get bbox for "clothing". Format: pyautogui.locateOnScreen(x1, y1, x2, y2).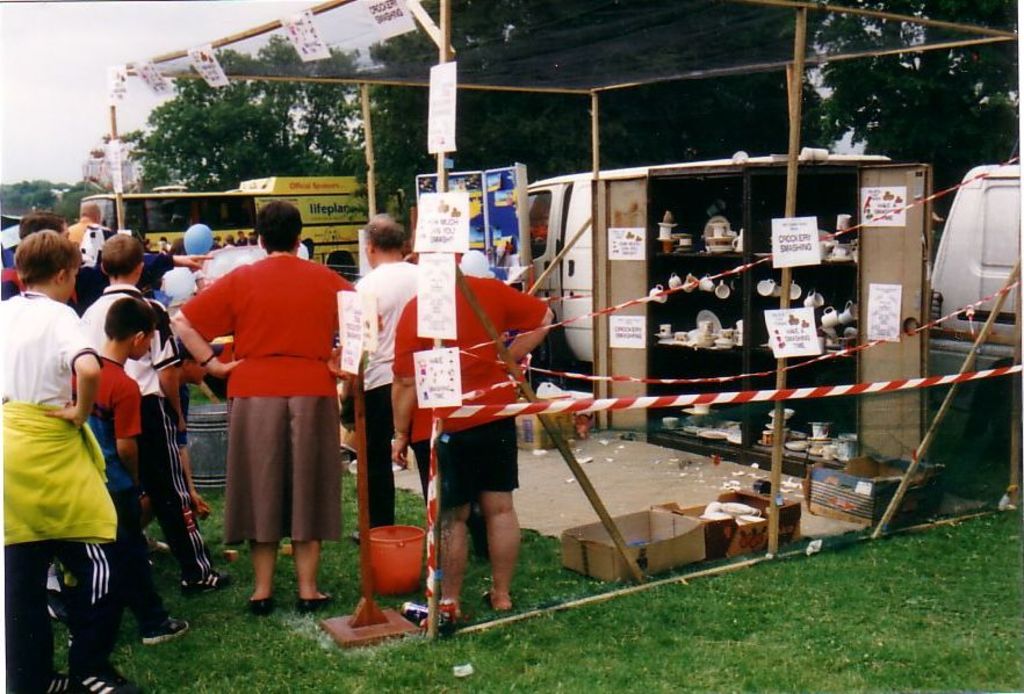
pyautogui.locateOnScreen(392, 267, 535, 487).
